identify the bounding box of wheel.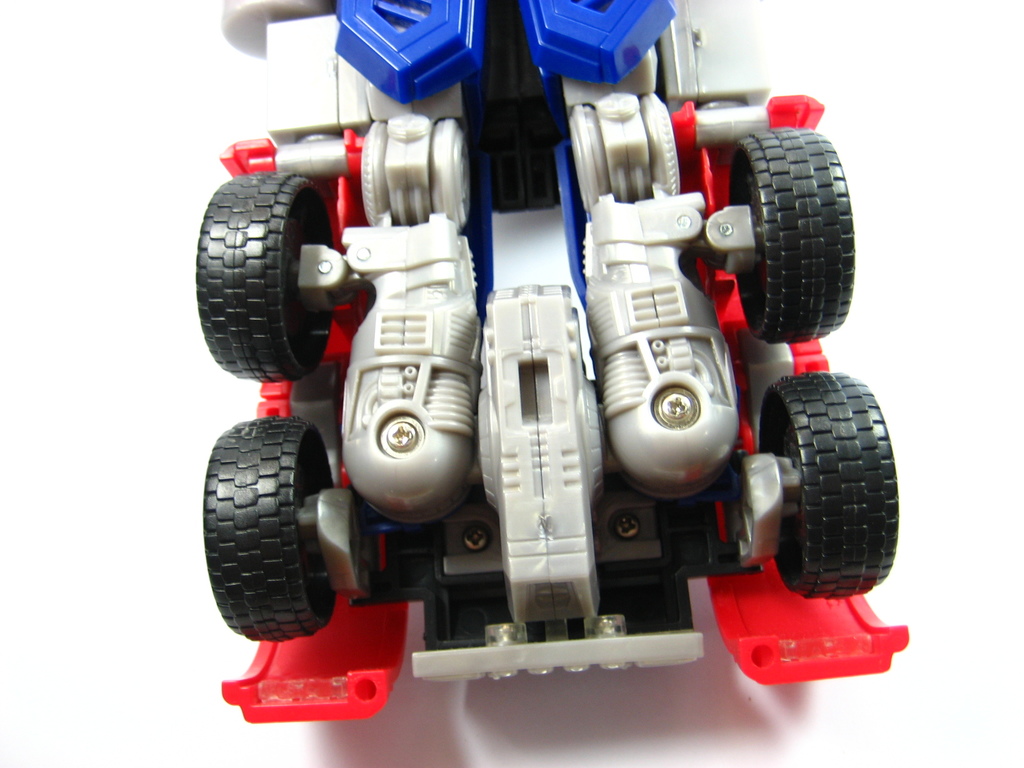
758, 372, 895, 600.
